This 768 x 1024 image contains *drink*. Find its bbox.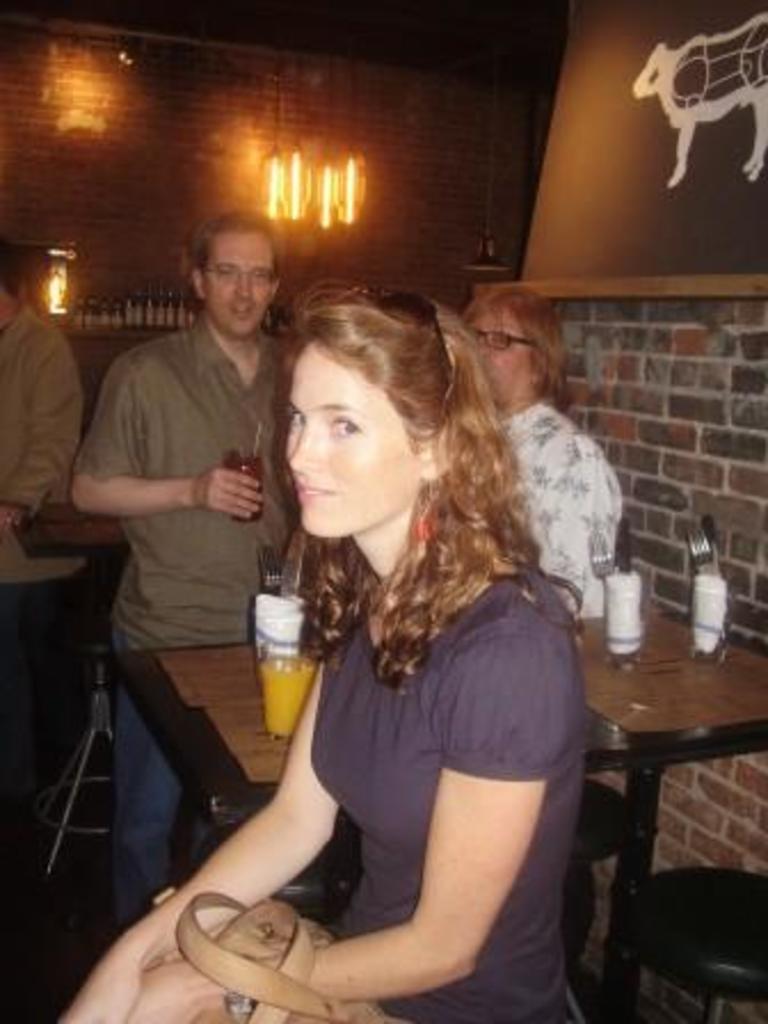
[x1=256, y1=654, x2=318, y2=741].
